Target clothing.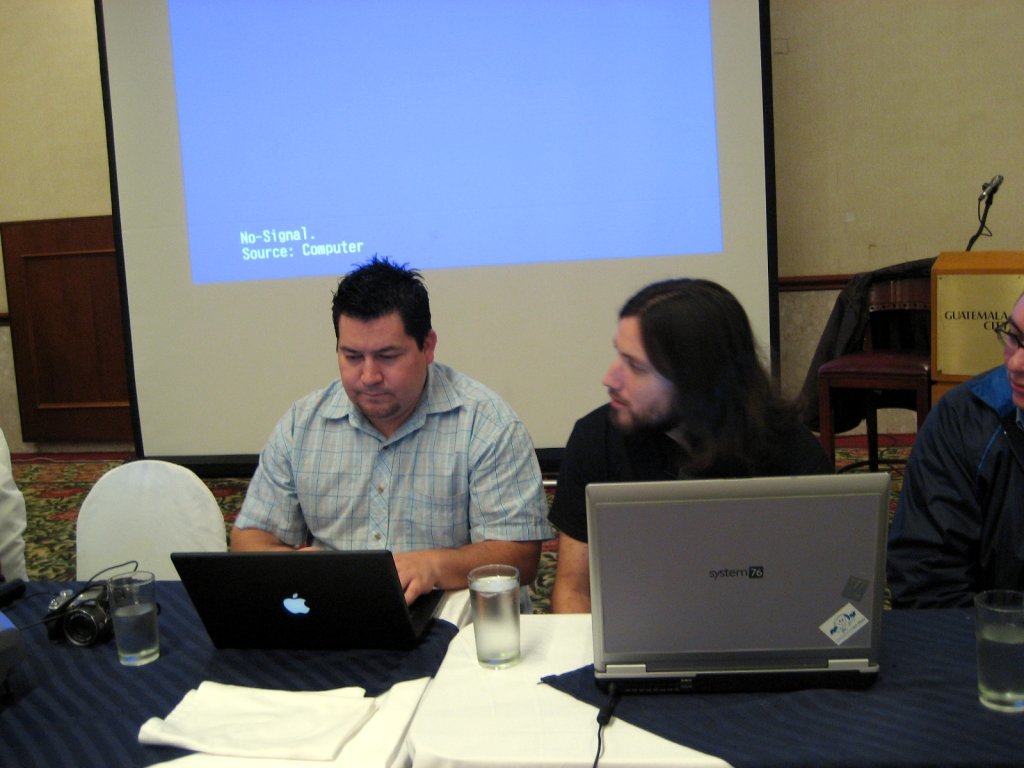
Target region: (220, 341, 554, 586).
